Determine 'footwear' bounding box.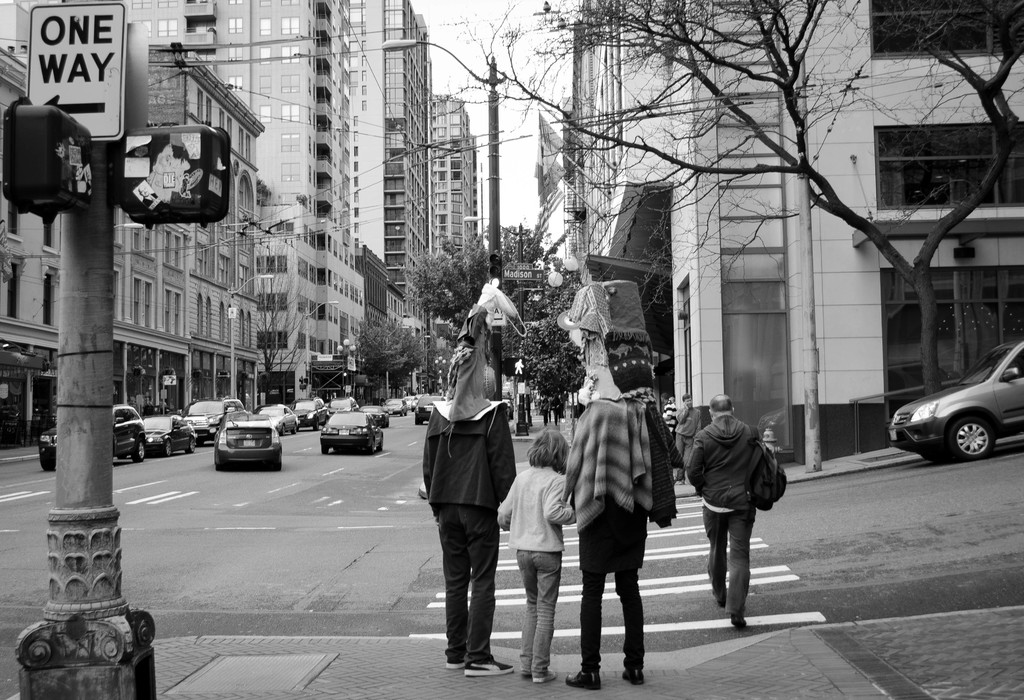
Determined: x1=563 y1=663 x2=605 y2=690.
